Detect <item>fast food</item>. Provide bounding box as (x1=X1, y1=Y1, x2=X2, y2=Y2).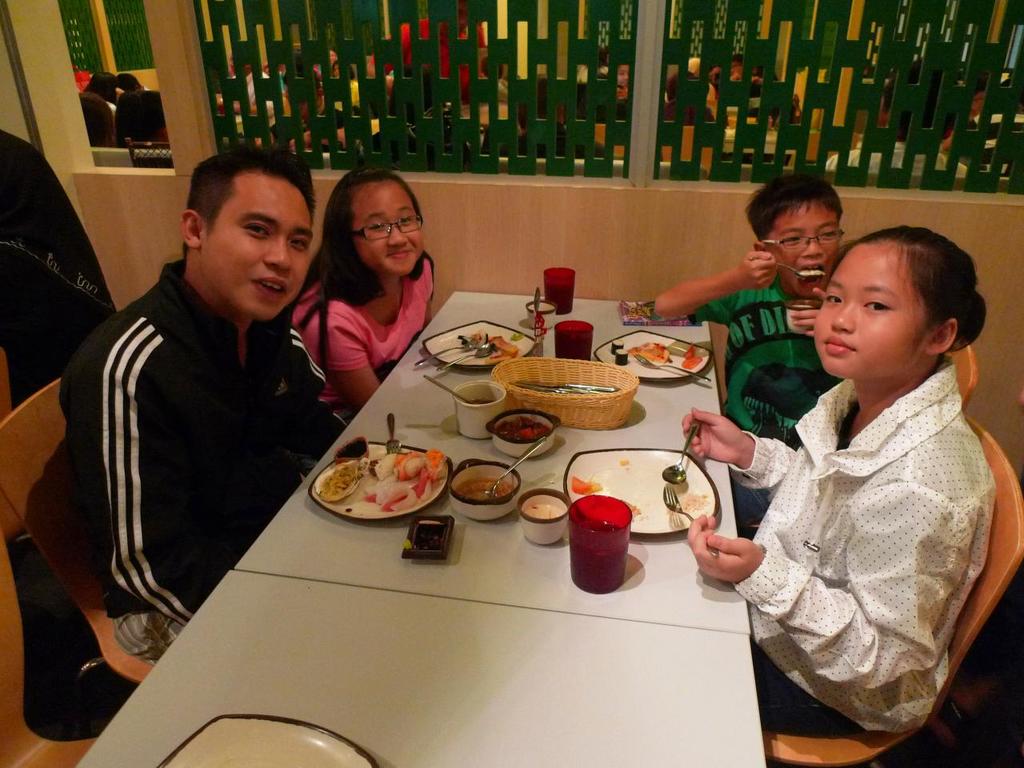
(x1=622, y1=340, x2=666, y2=366).
